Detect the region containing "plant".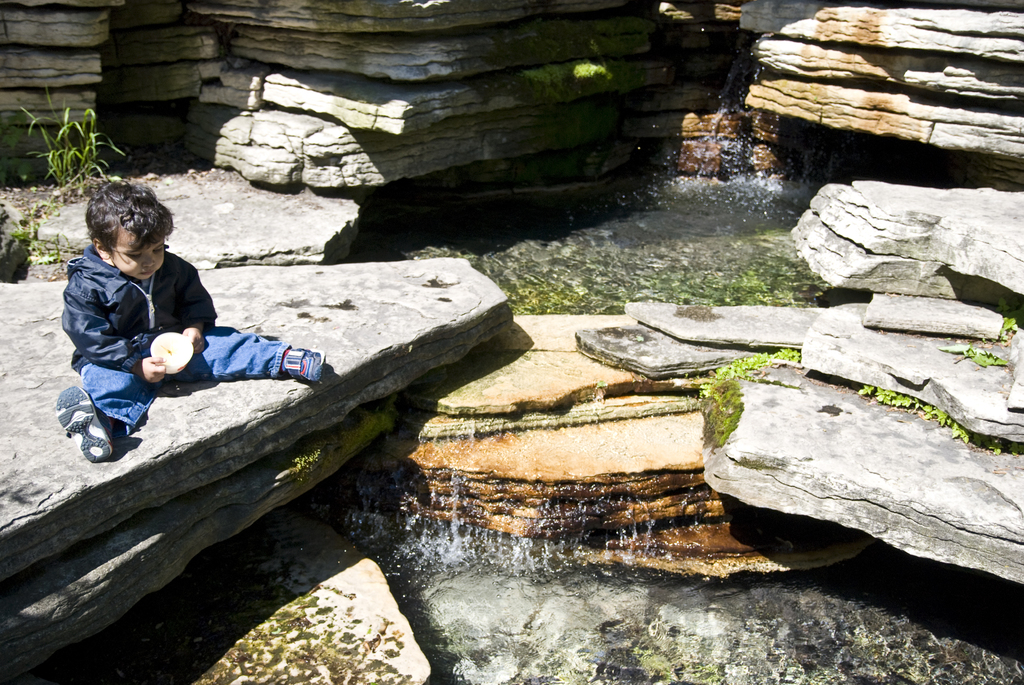
BBox(20, 86, 123, 191).
